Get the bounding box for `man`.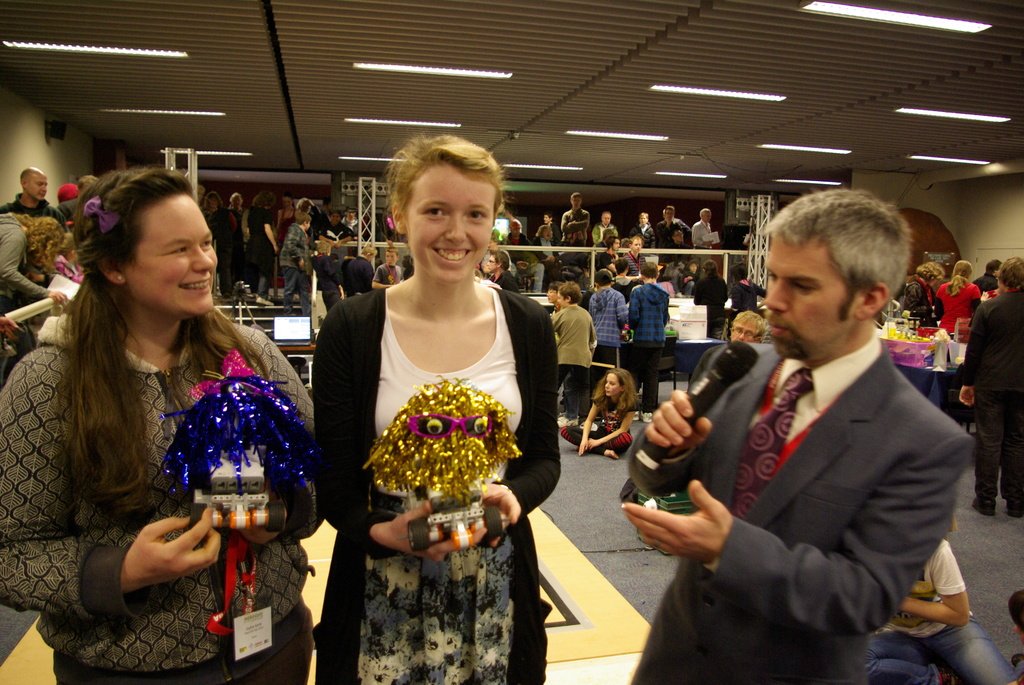
rect(591, 210, 618, 251).
